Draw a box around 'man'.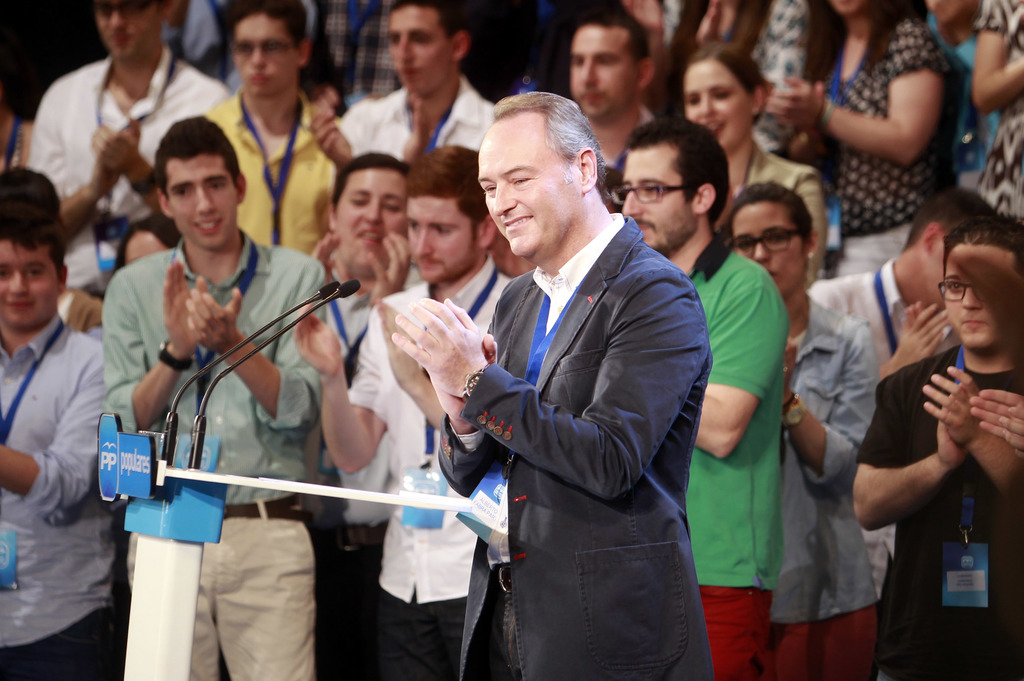
851/212/1023/680.
